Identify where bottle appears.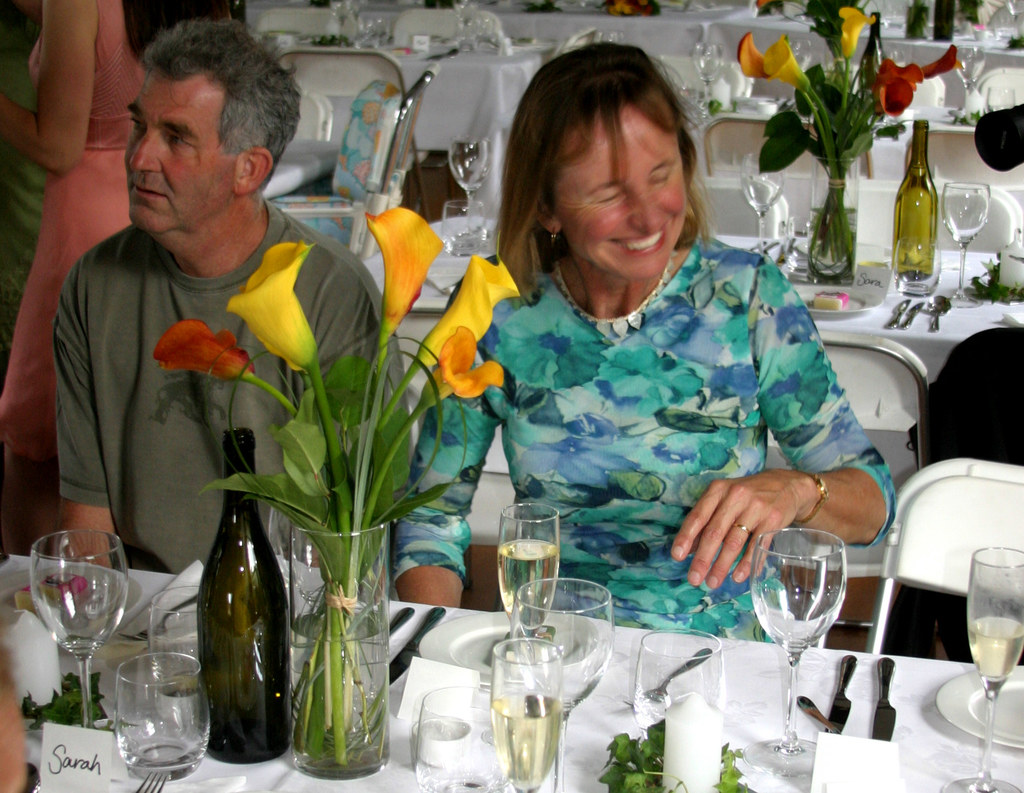
Appears at Rect(891, 116, 937, 282).
